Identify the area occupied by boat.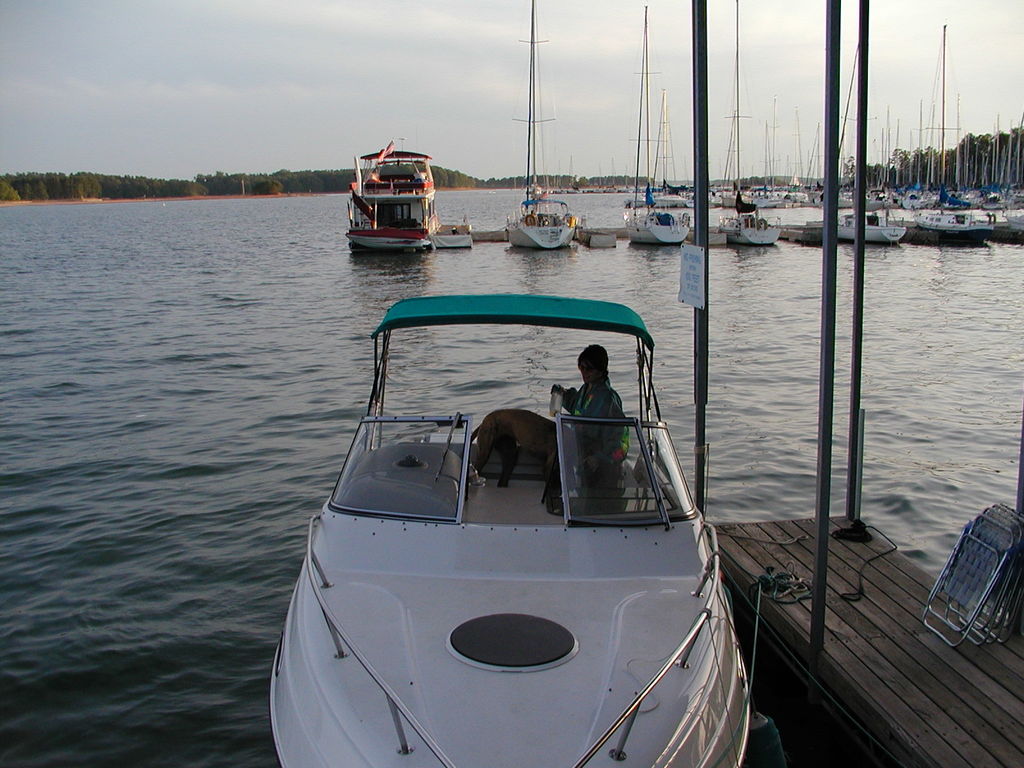
Area: bbox=[346, 138, 435, 246].
